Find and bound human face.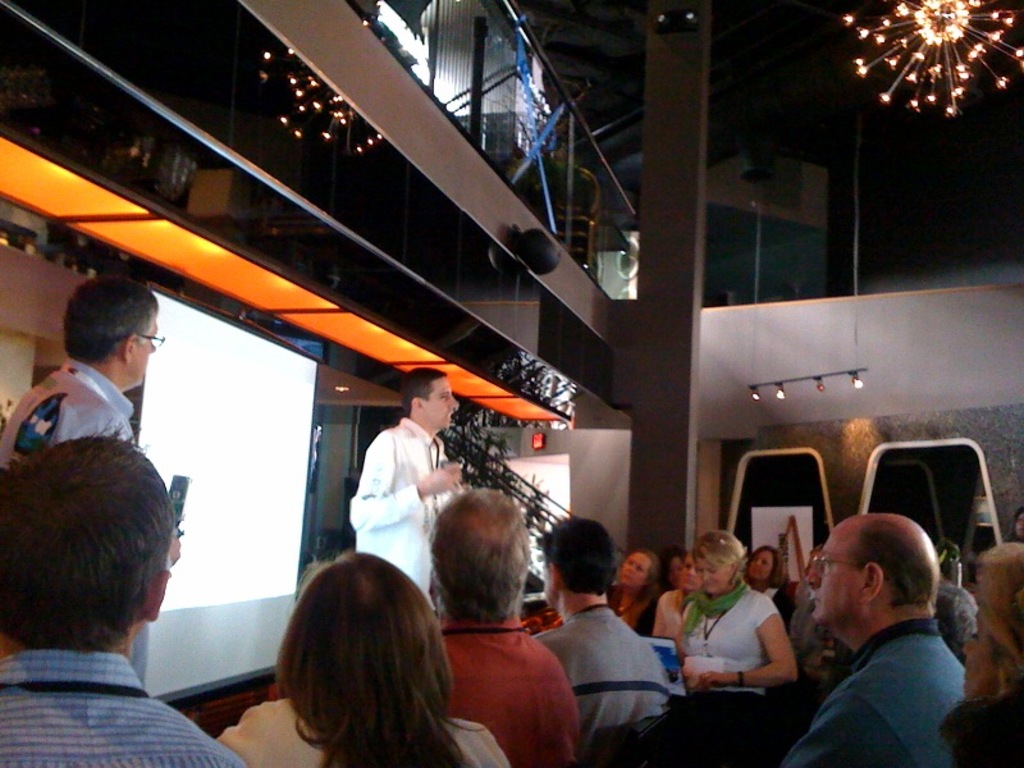
Bound: left=692, top=545, right=737, bottom=596.
